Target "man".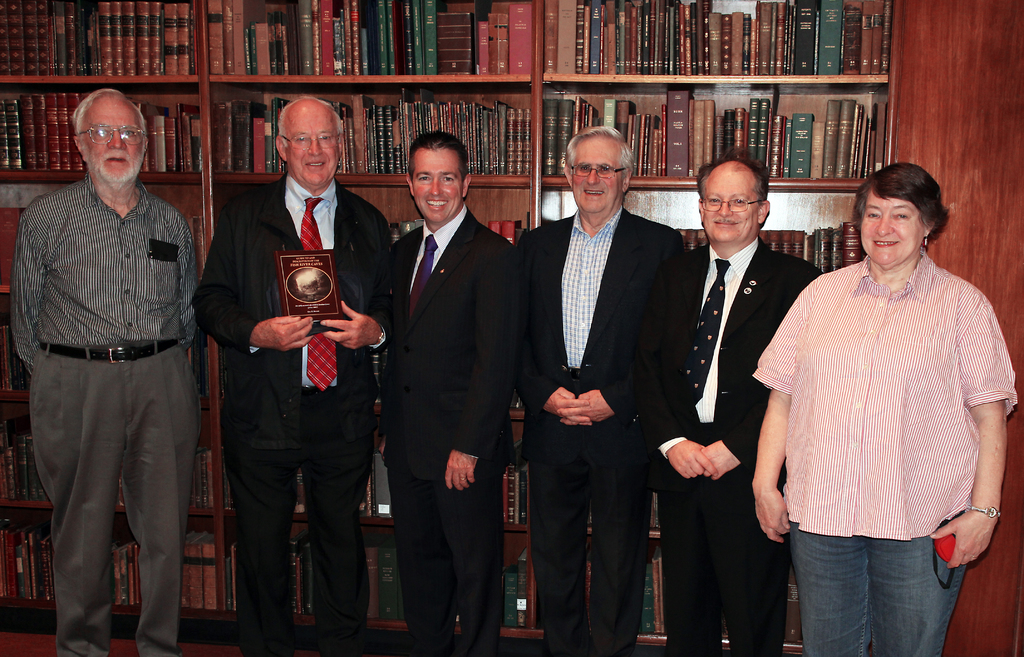
Target region: <box>651,150,831,656</box>.
